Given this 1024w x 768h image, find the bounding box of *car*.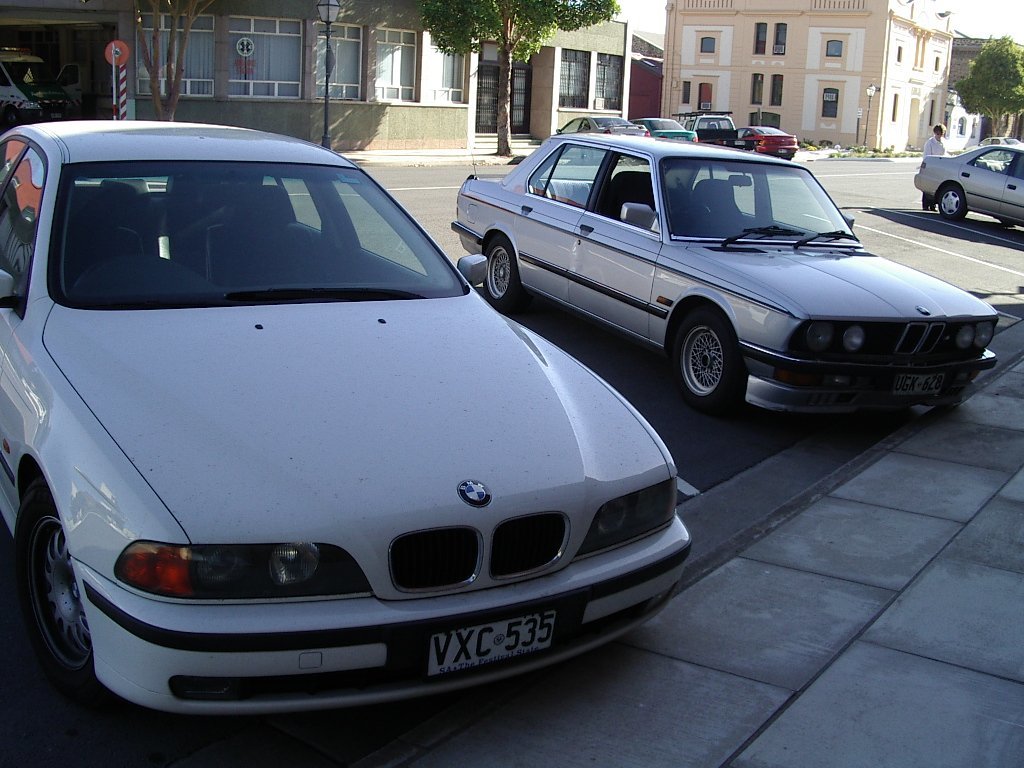
bbox=[915, 144, 1023, 229].
